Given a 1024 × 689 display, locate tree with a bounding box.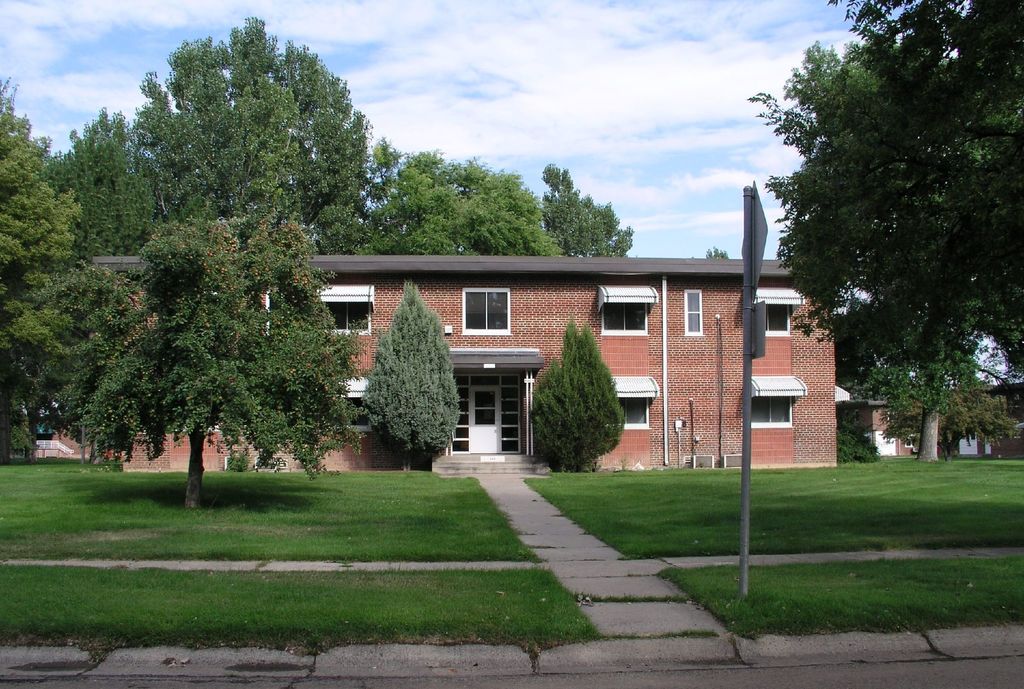
Located: <box>40,104,163,257</box>.
